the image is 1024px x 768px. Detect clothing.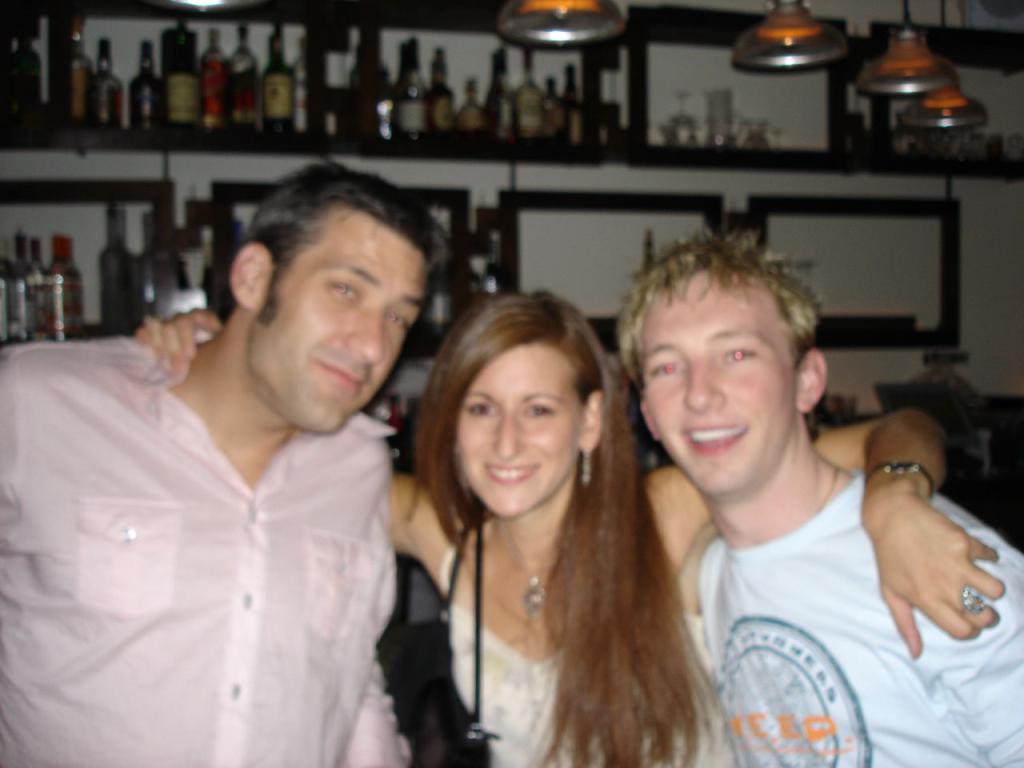
Detection: 438:511:739:767.
